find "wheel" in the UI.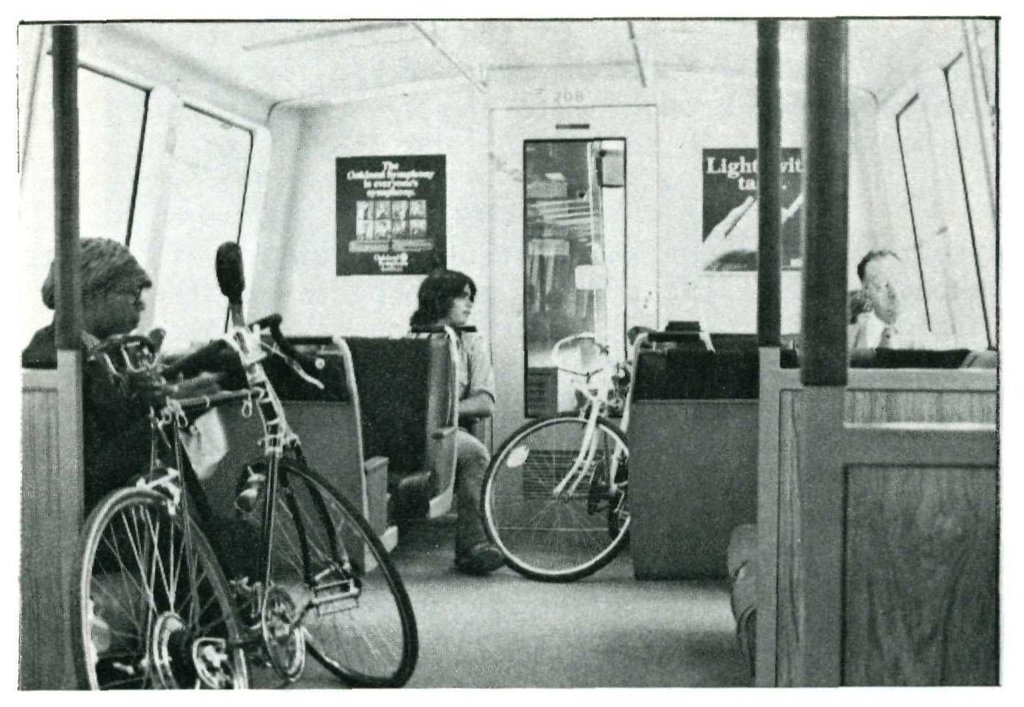
UI element at box=[261, 586, 311, 682].
